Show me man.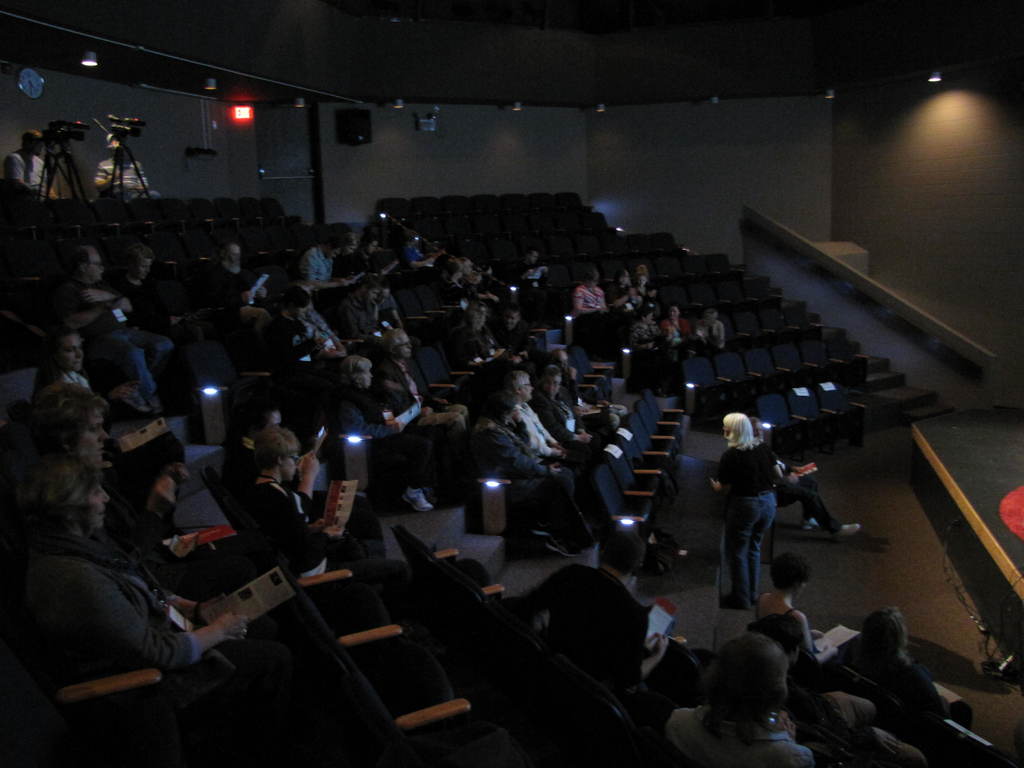
man is here: x1=494 y1=296 x2=543 y2=365.
